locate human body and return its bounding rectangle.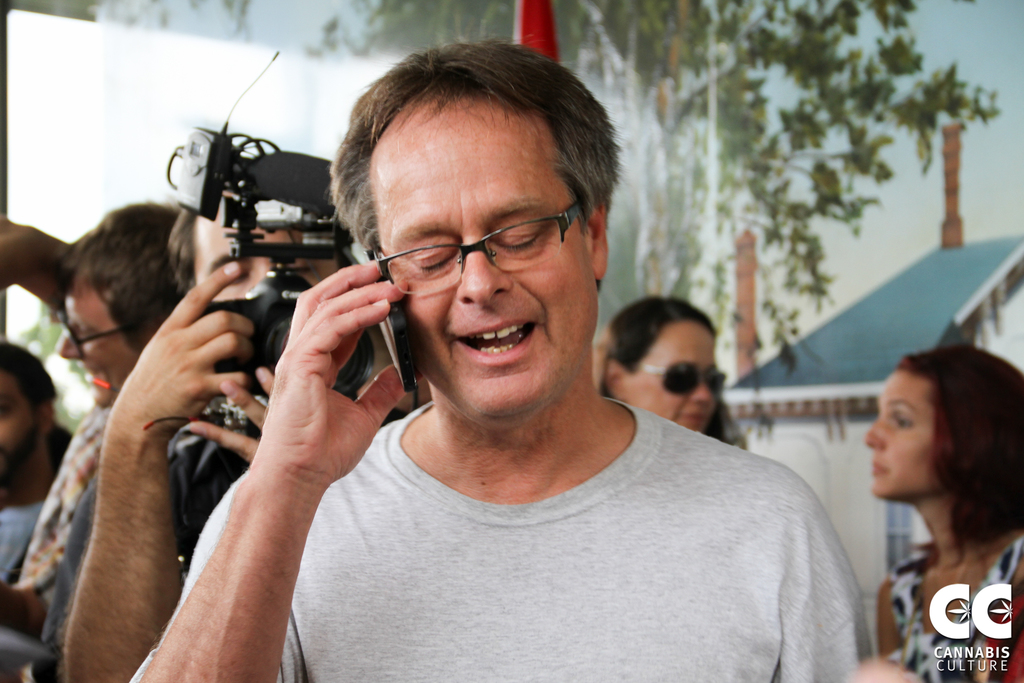
select_region(0, 345, 75, 587).
